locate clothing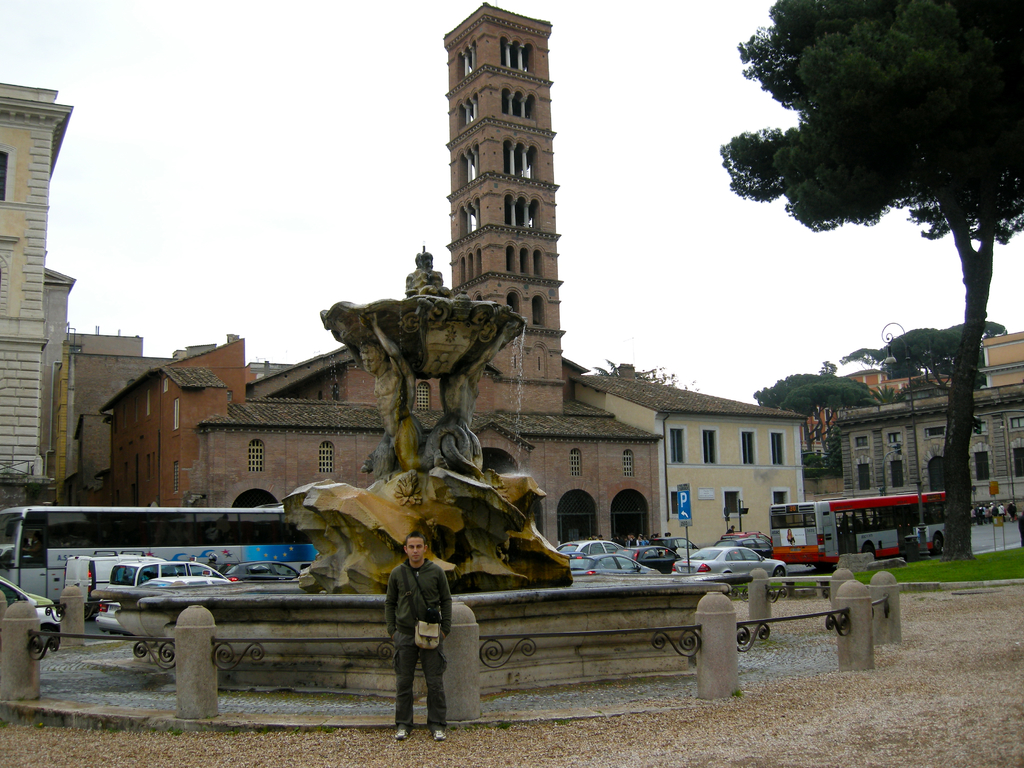
detection(375, 552, 463, 724)
